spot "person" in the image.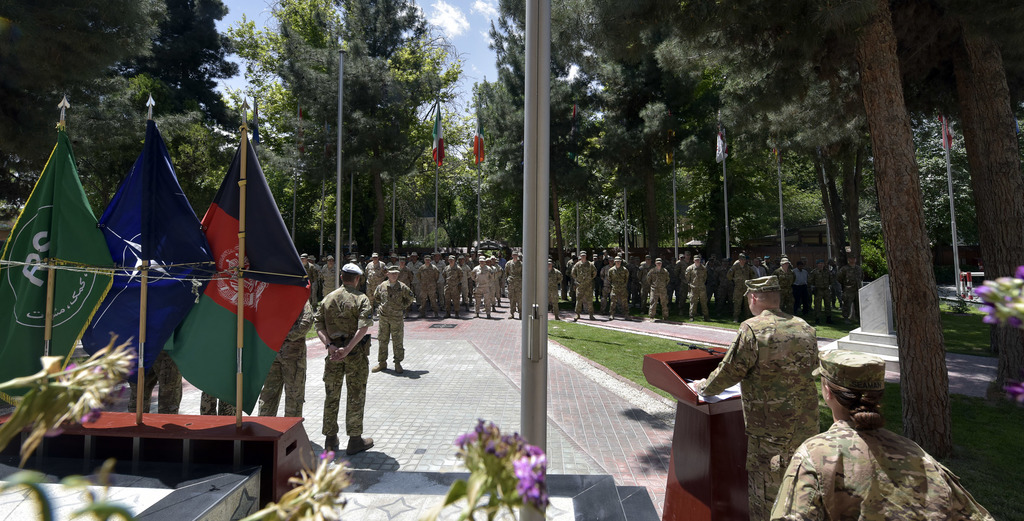
"person" found at 685 255 709 318.
